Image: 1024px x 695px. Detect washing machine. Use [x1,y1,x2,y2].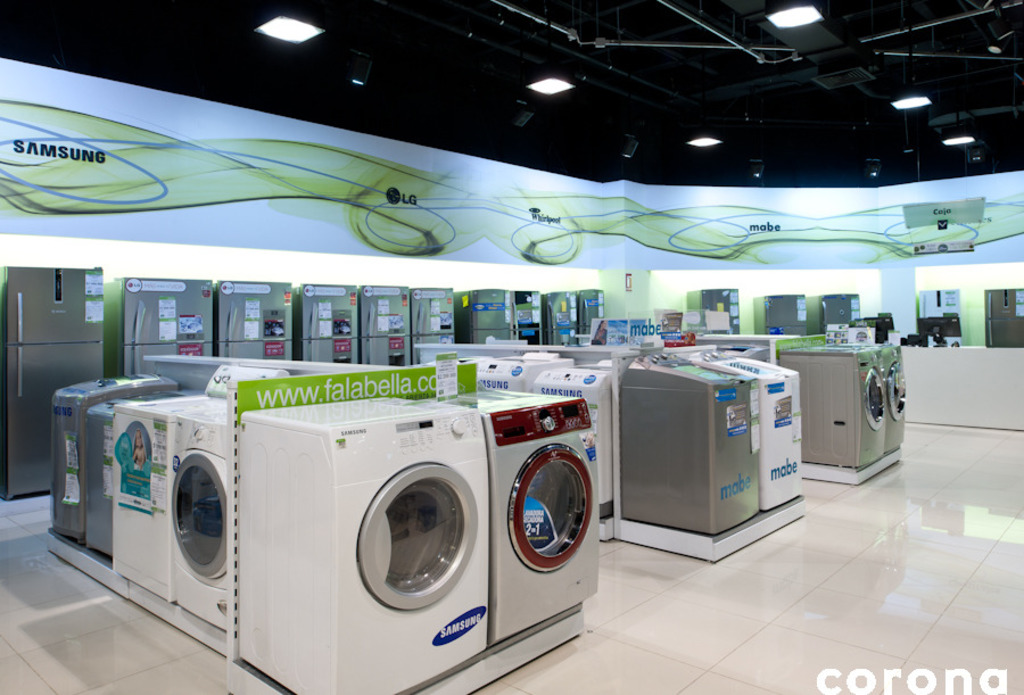
[621,342,765,545].
